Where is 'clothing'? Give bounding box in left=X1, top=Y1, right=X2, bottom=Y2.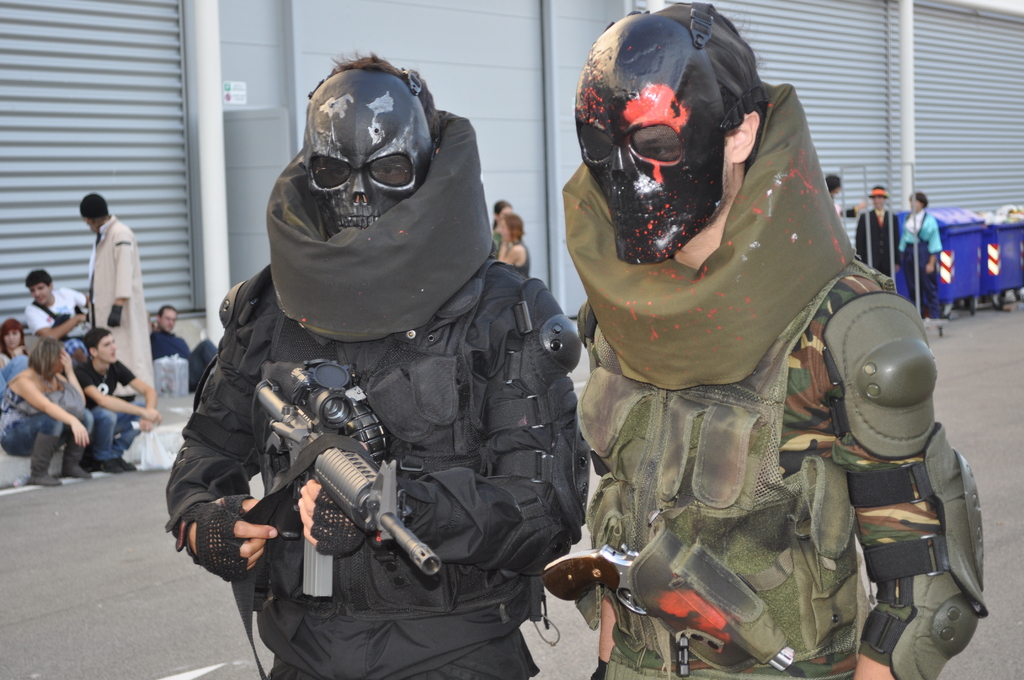
left=895, top=206, right=942, bottom=313.
